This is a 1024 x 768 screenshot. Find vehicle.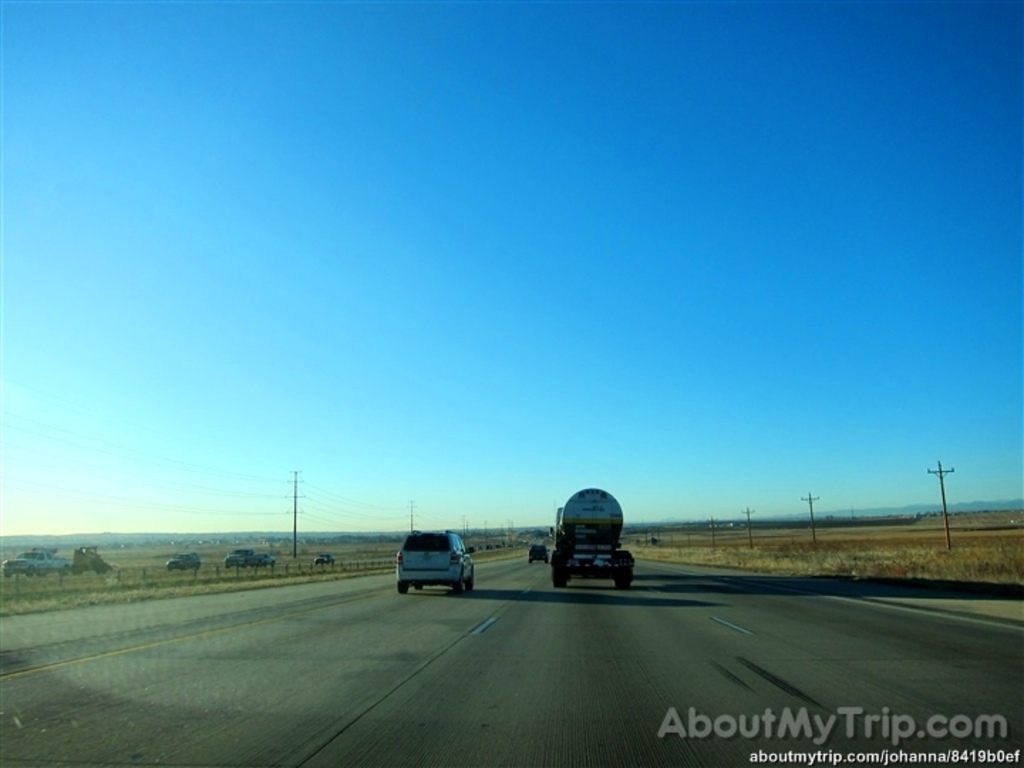
Bounding box: x1=223, y1=542, x2=273, y2=570.
